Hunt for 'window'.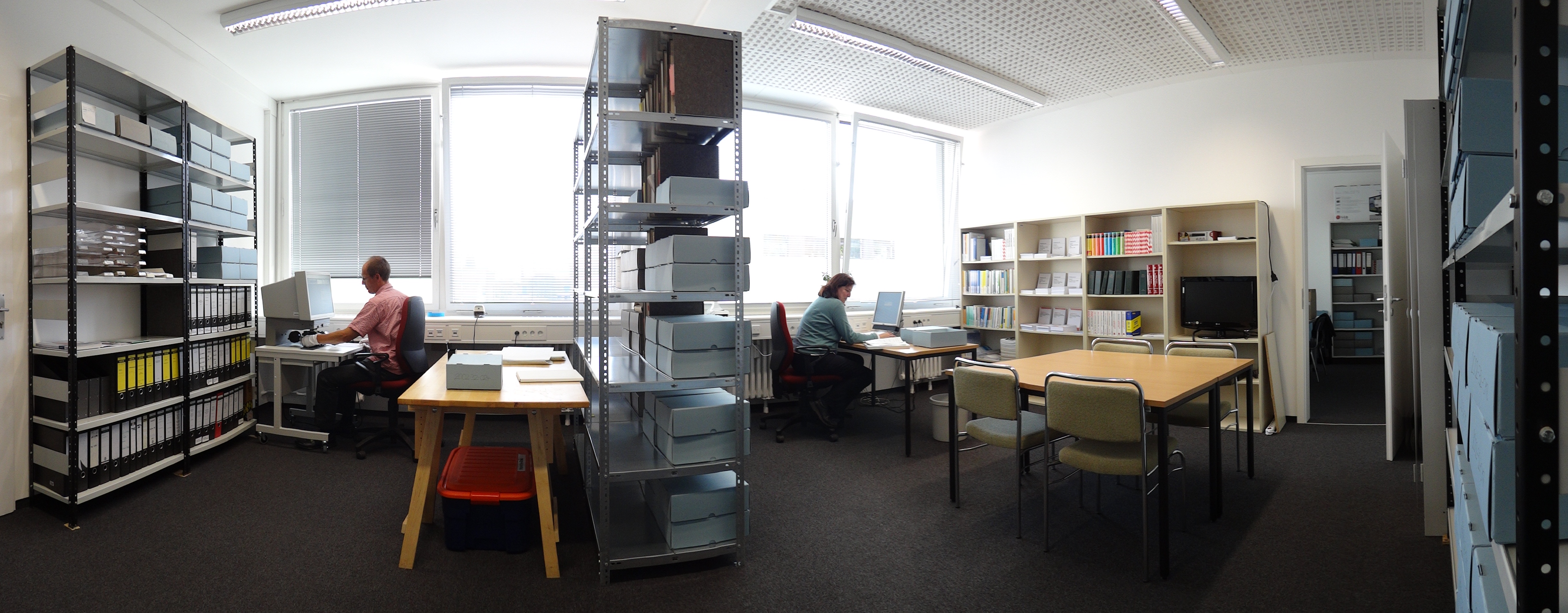
Hunted down at region(228, 30, 272, 102).
